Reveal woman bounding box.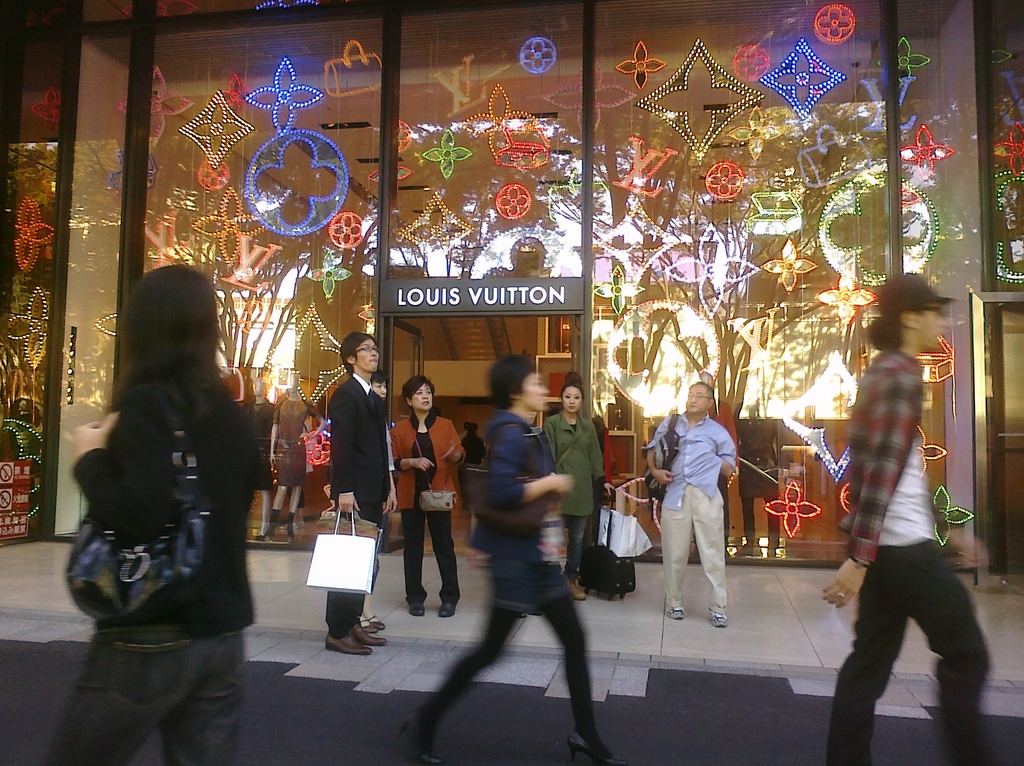
Revealed: (left=389, top=378, right=459, bottom=617).
